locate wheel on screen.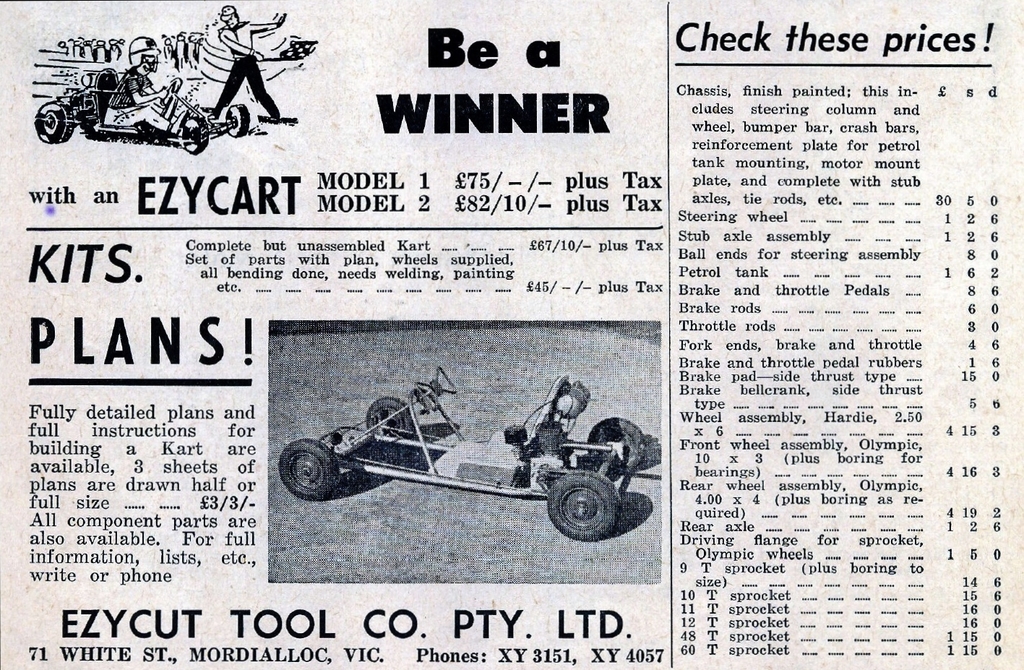
On screen at detection(281, 437, 343, 503).
